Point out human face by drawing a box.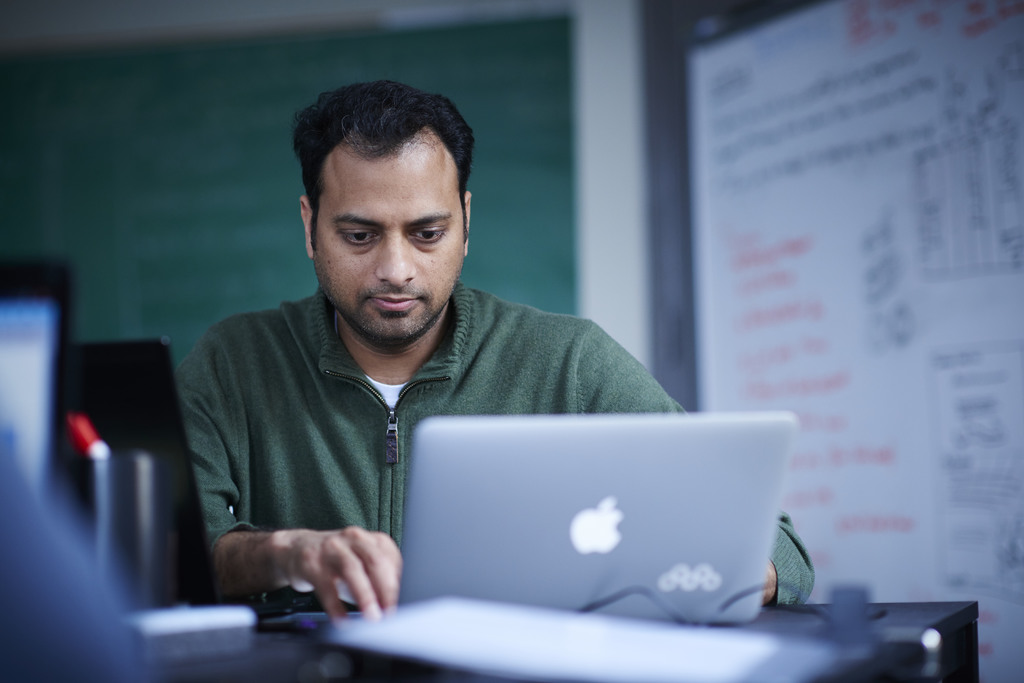
l=310, t=112, r=462, b=342.
